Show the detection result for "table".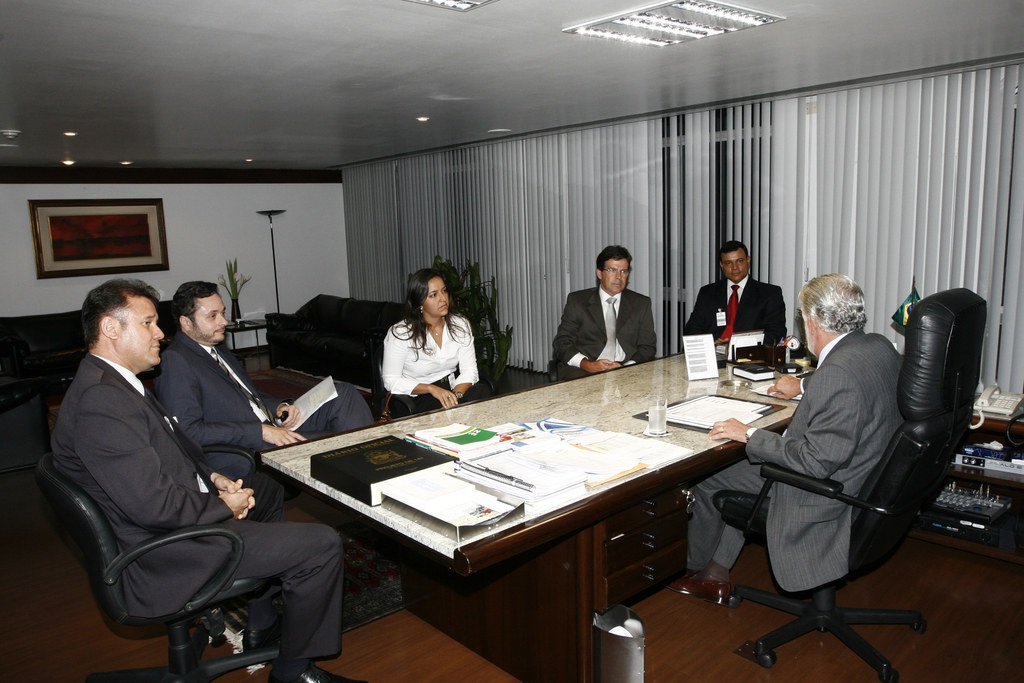
detection(269, 356, 815, 667).
